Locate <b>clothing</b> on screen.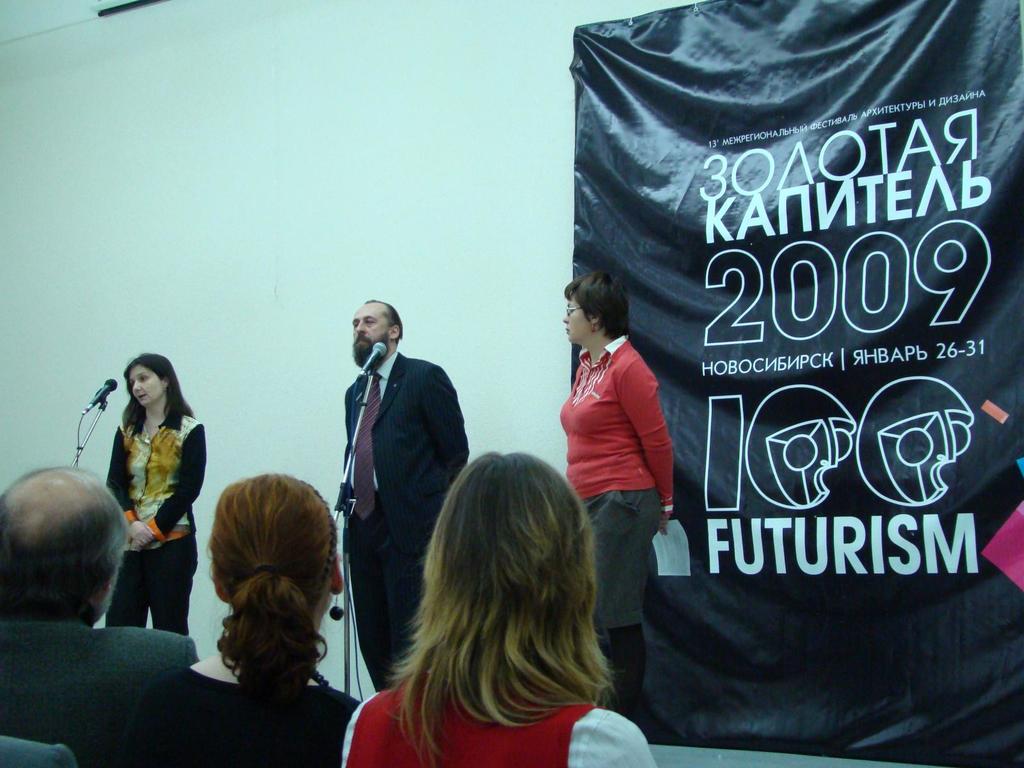
On screen at {"x1": 0, "y1": 620, "x2": 204, "y2": 767}.
